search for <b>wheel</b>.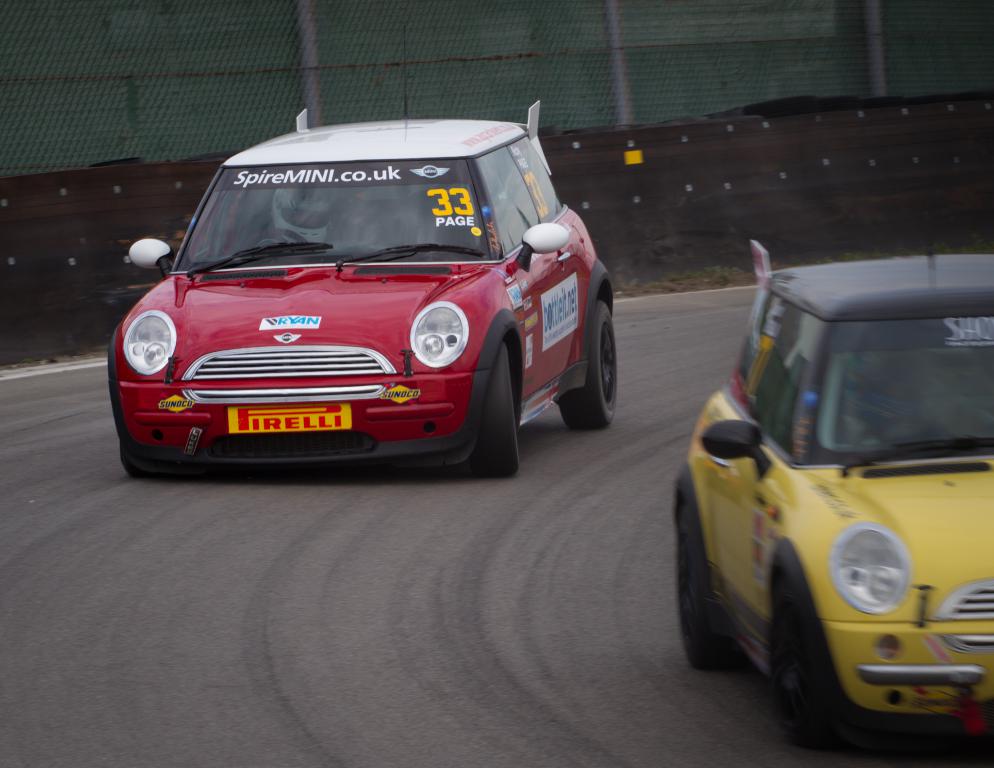
Found at pyautogui.locateOnScreen(553, 296, 618, 429).
